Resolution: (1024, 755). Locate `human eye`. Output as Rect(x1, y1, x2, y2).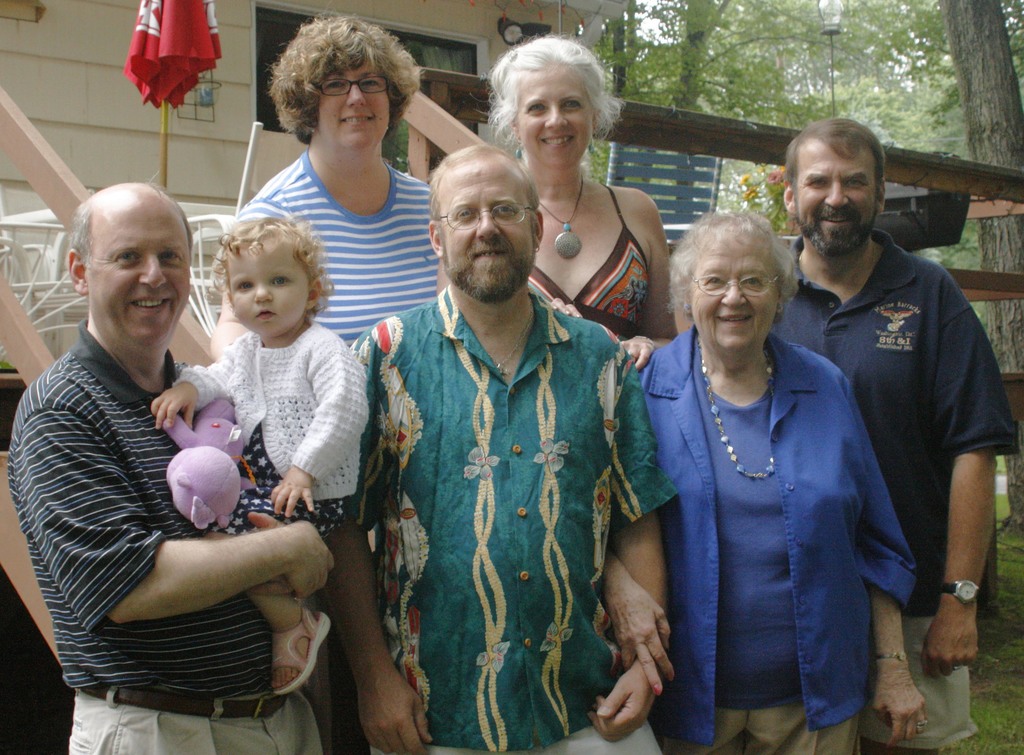
Rect(454, 206, 474, 222).
